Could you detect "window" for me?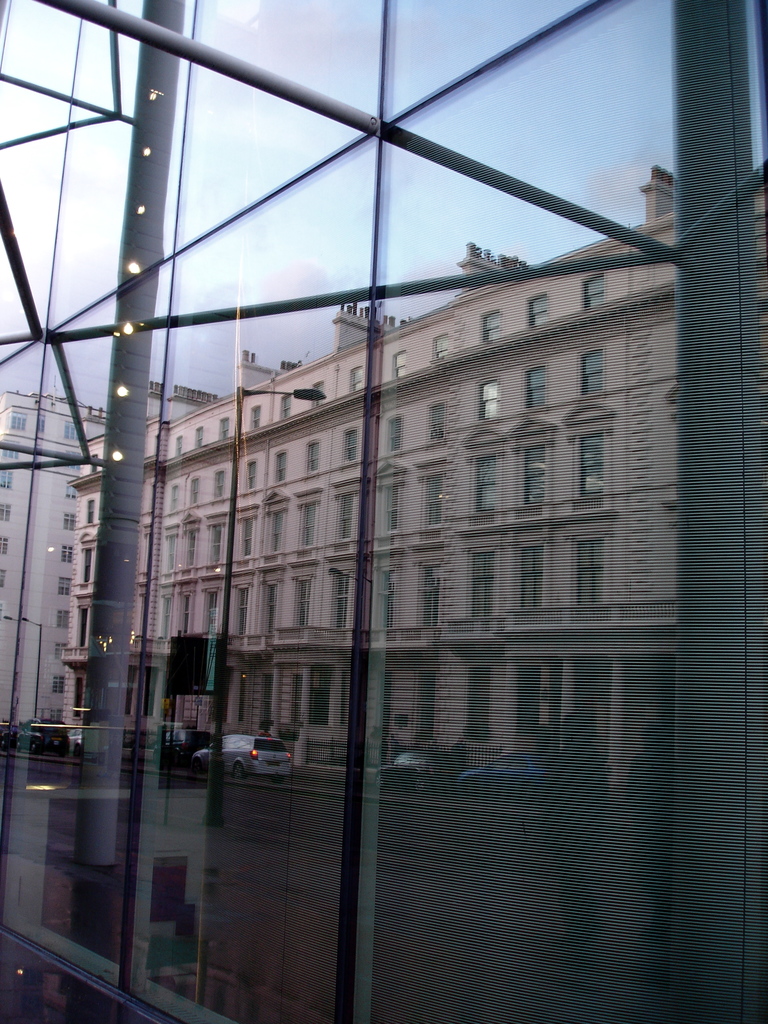
Detection result: select_region(202, 589, 220, 634).
